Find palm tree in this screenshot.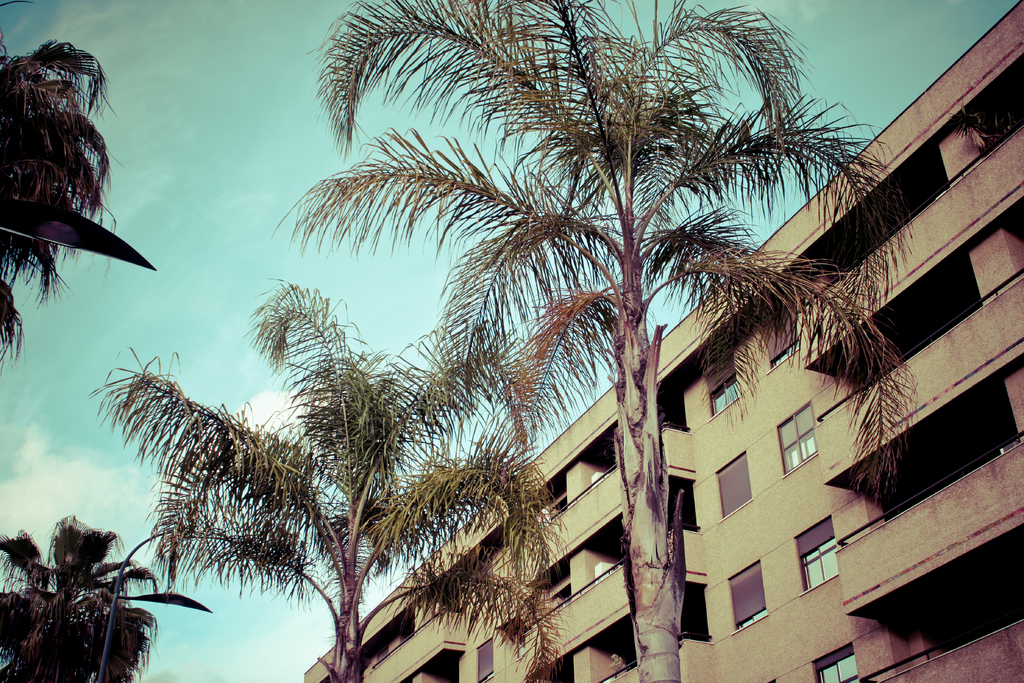
The bounding box for palm tree is Rect(332, 15, 857, 682).
